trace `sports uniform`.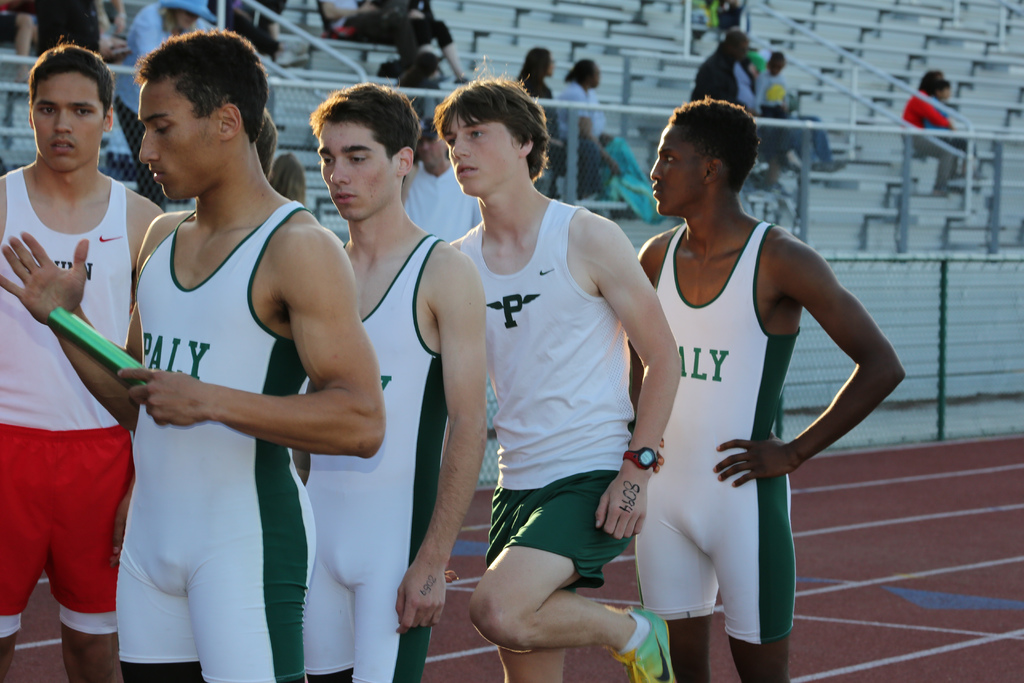
Traced to BBox(5, 168, 131, 641).
